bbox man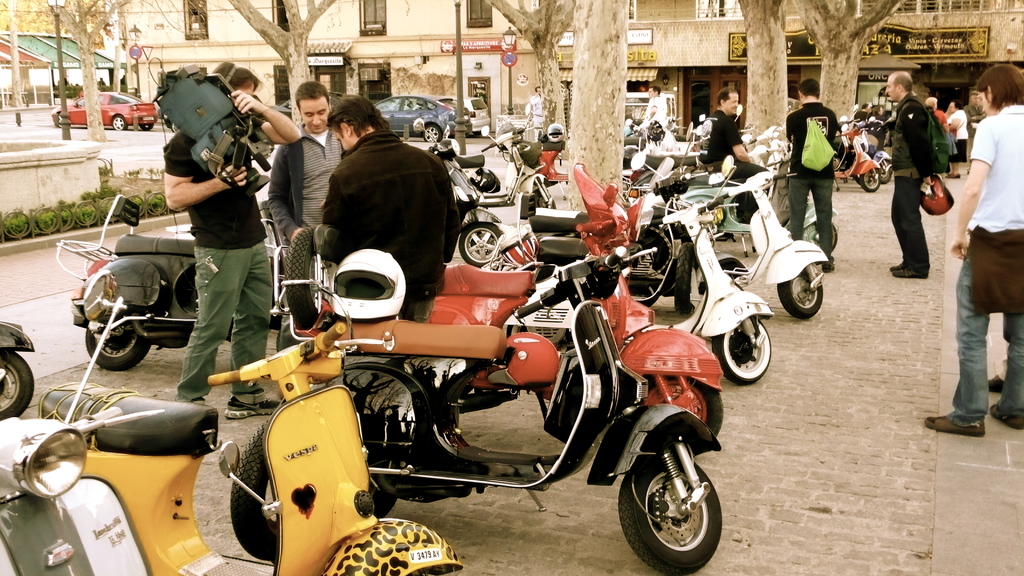
region(264, 79, 345, 351)
